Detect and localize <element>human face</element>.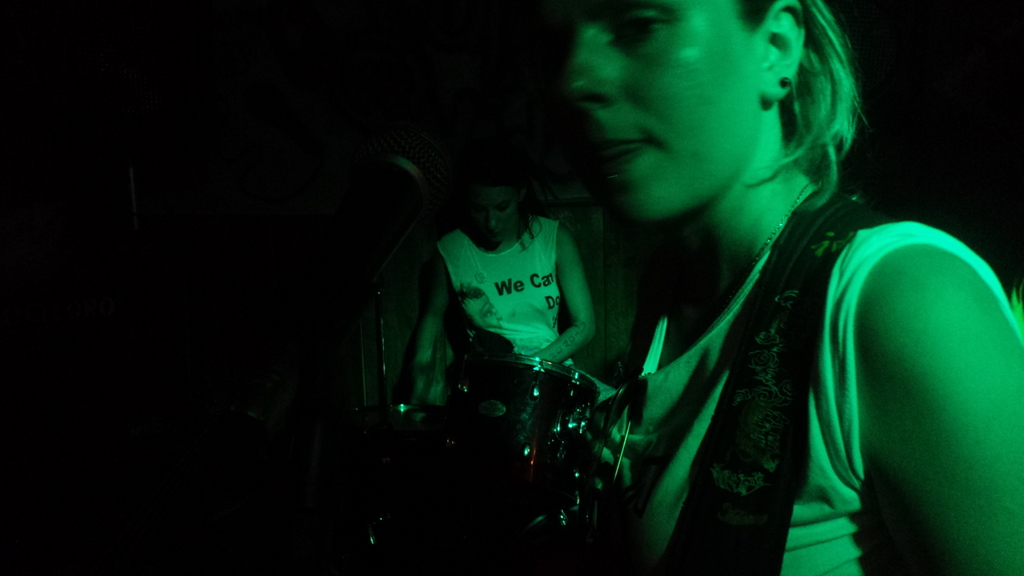
Localized at box=[559, 0, 760, 225].
